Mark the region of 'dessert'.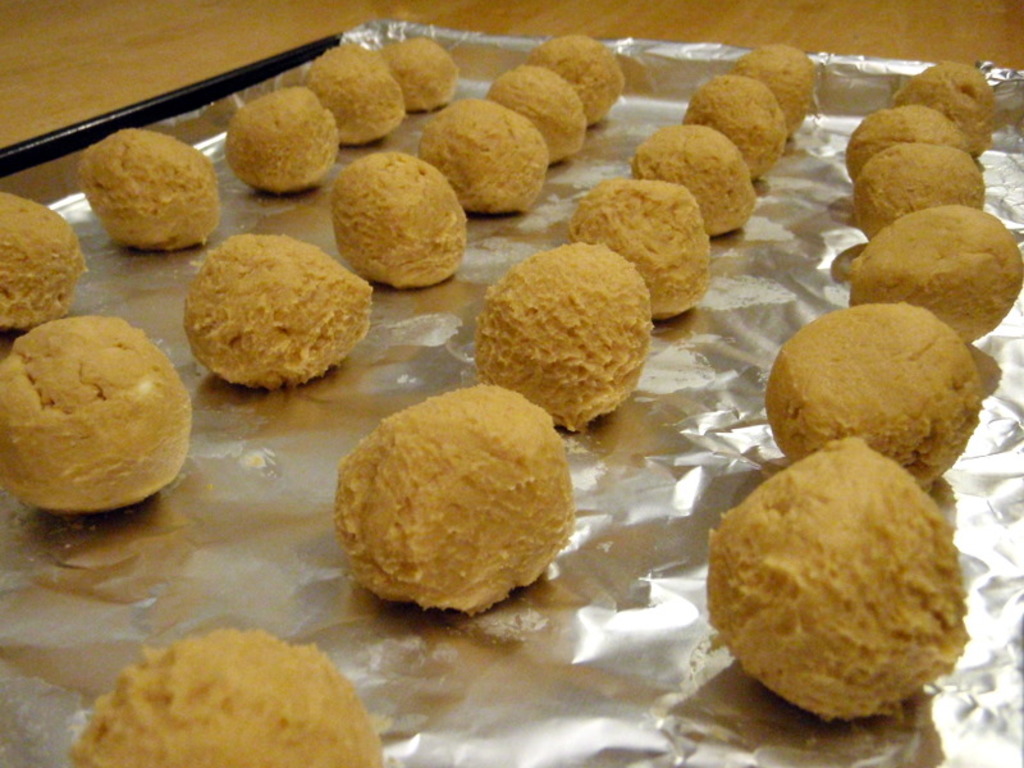
Region: {"x1": 710, "y1": 61, "x2": 772, "y2": 169}.
